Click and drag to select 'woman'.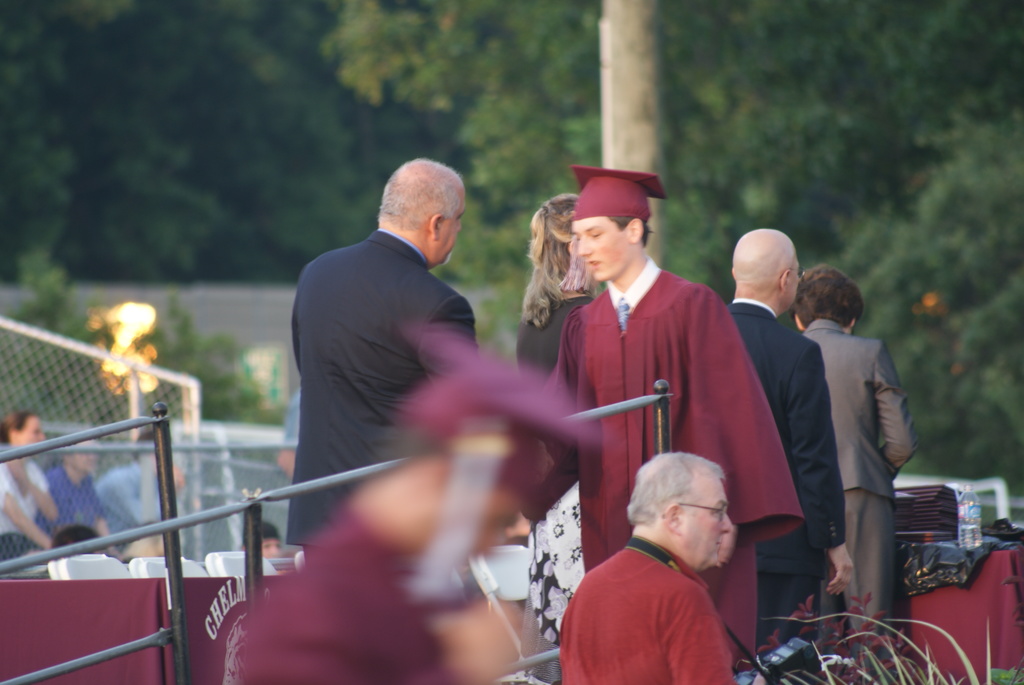
Selection: bbox=(0, 406, 60, 563).
